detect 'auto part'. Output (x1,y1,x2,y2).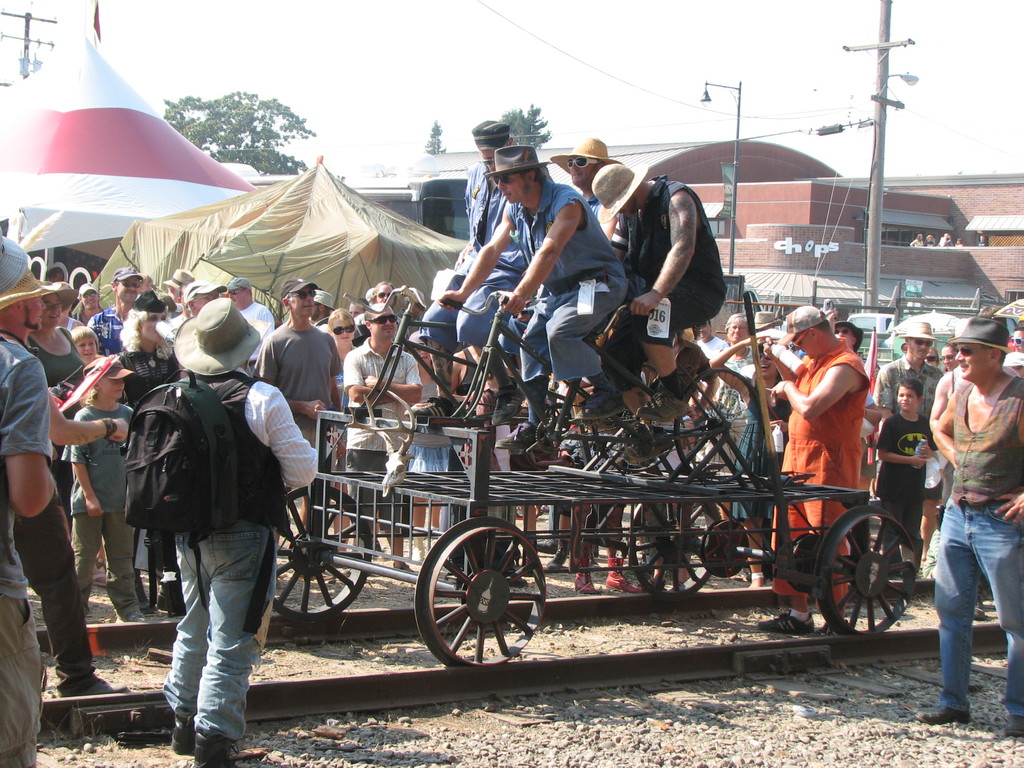
(267,481,375,633).
